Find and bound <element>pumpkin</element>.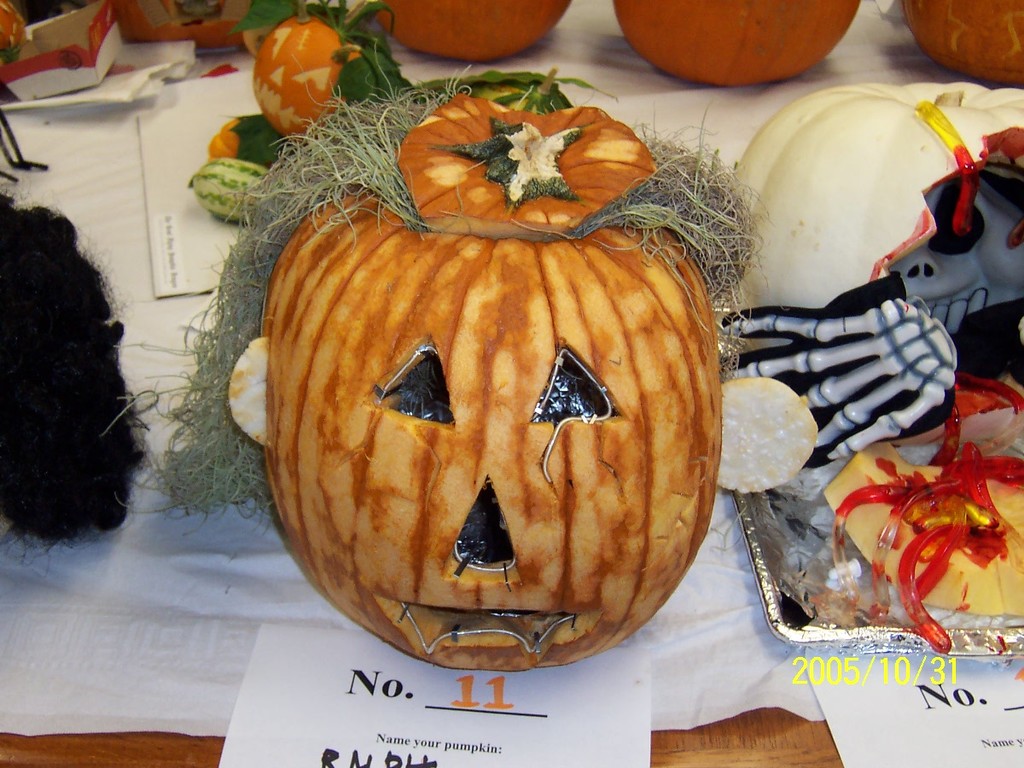
Bound: left=248, top=0, right=359, bottom=142.
